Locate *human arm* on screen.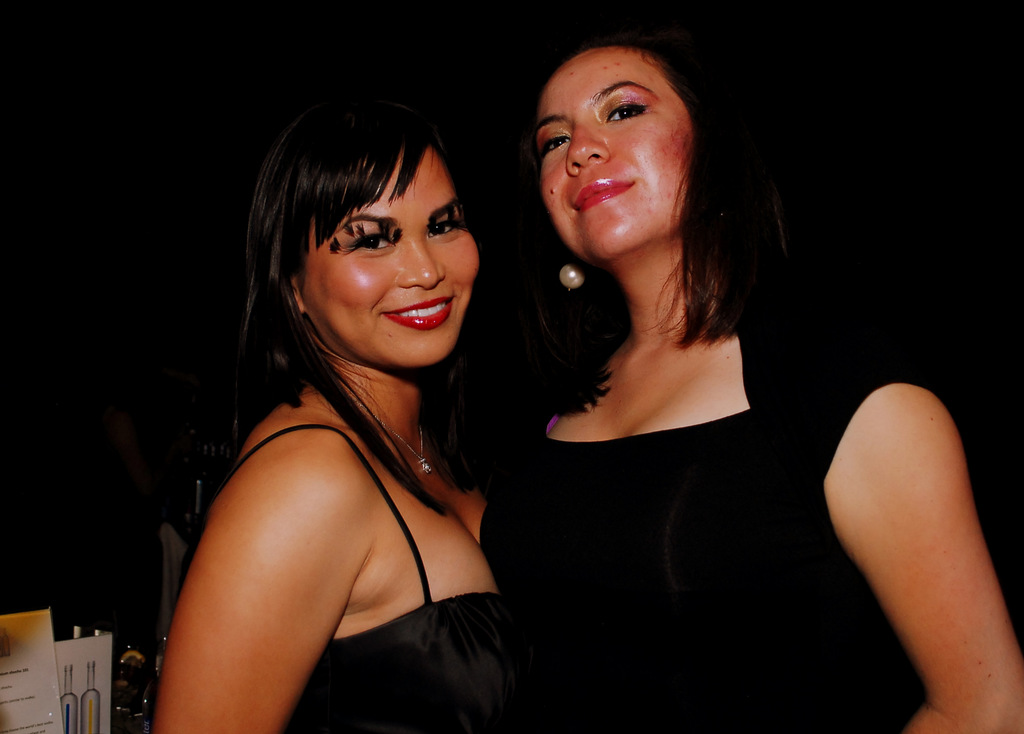
On screen at (x1=821, y1=368, x2=996, y2=681).
